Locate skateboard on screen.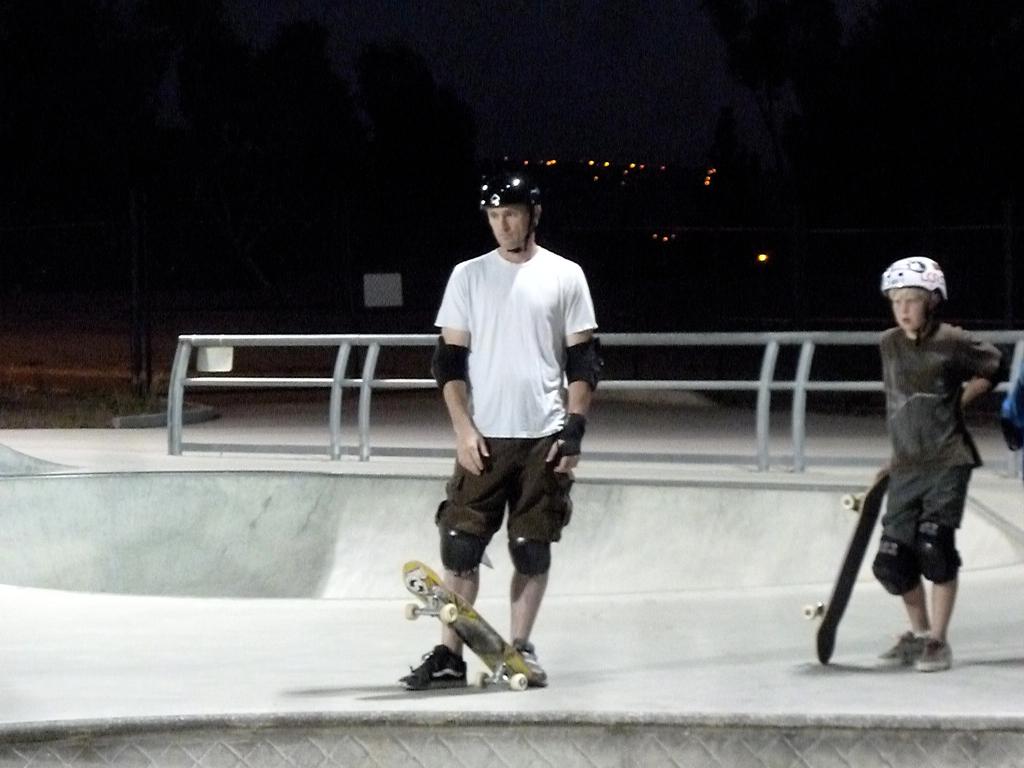
On screen at 798:468:892:666.
